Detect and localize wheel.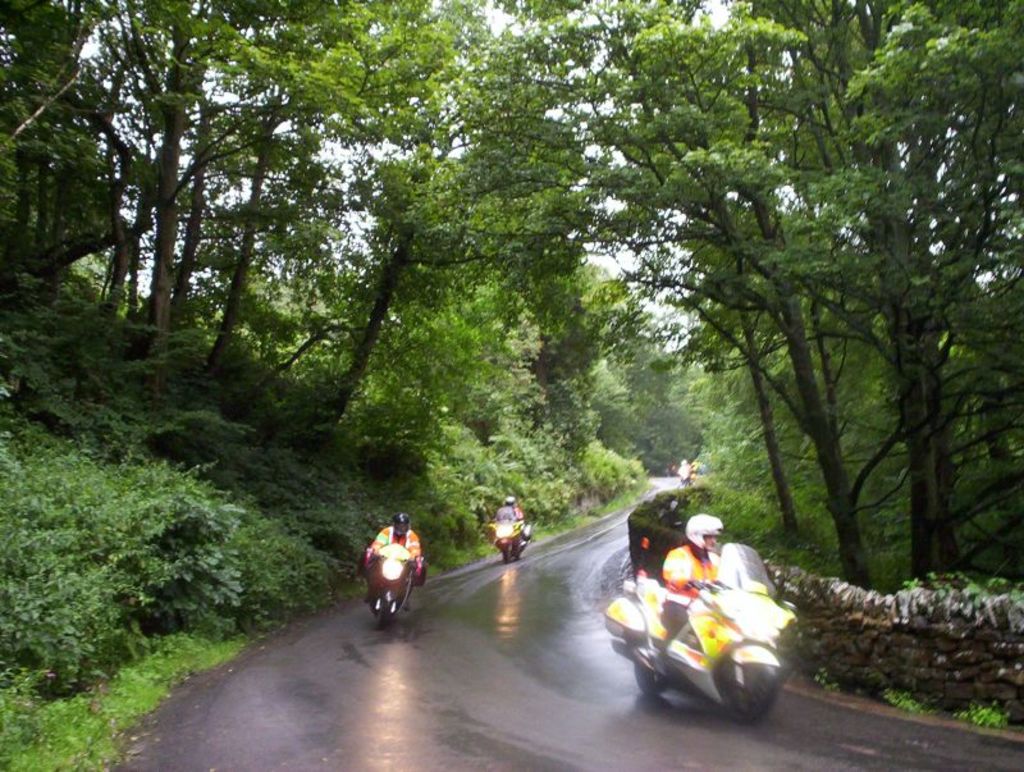
Localized at <bbox>716, 654, 787, 728</bbox>.
